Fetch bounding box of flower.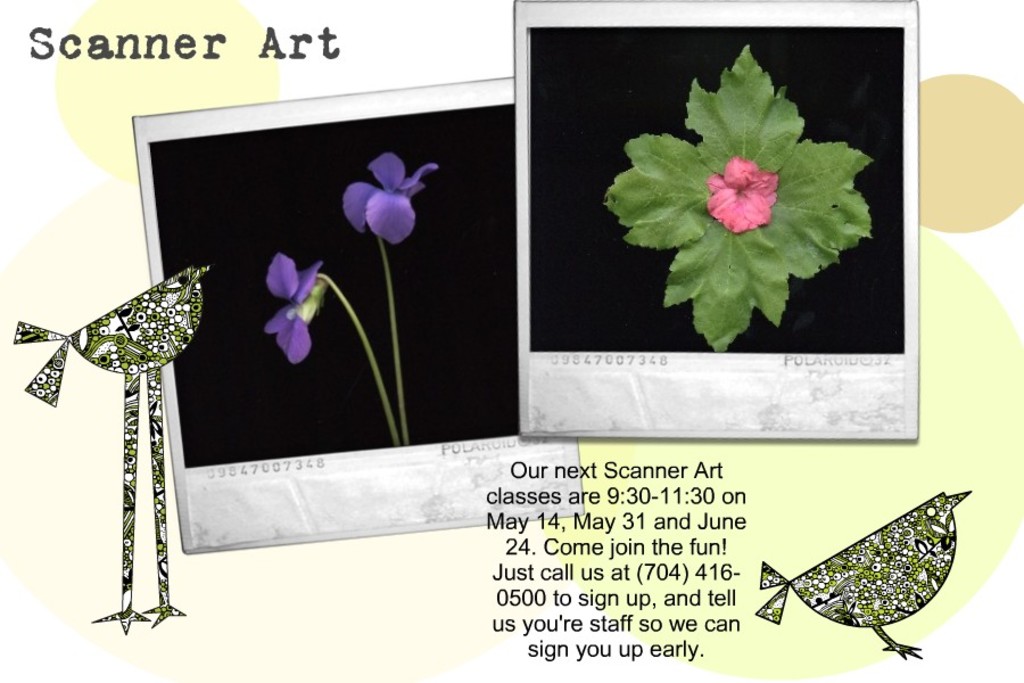
Bbox: (704,153,776,242).
